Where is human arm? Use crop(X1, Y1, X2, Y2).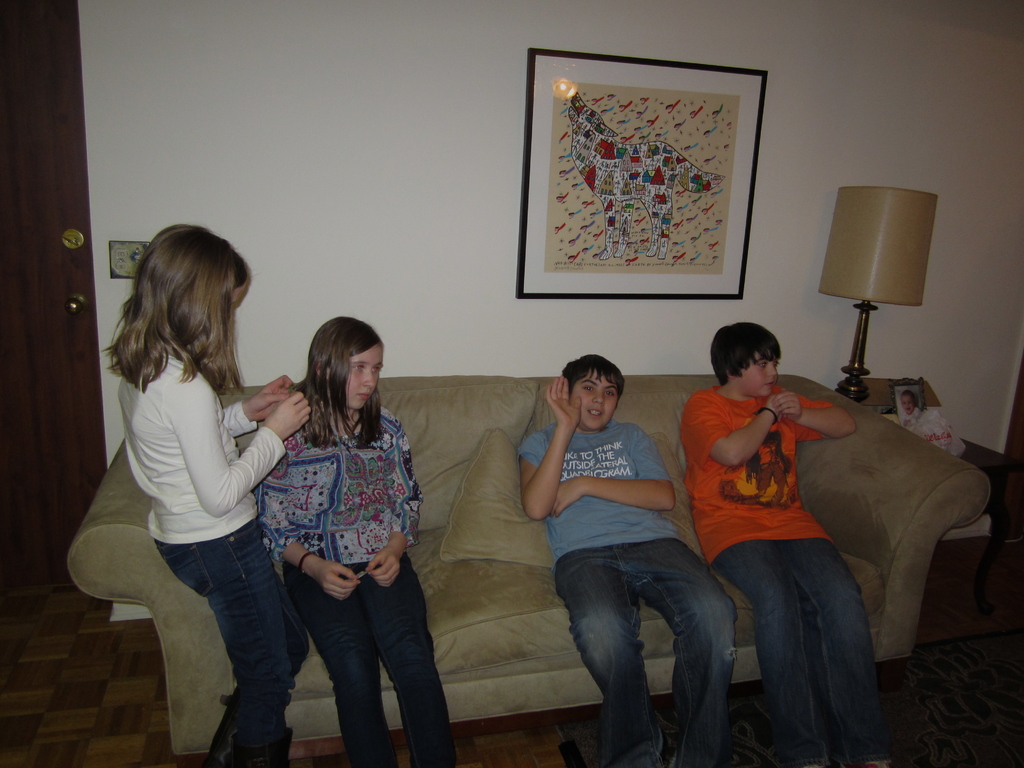
crop(189, 368, 321, 529).
